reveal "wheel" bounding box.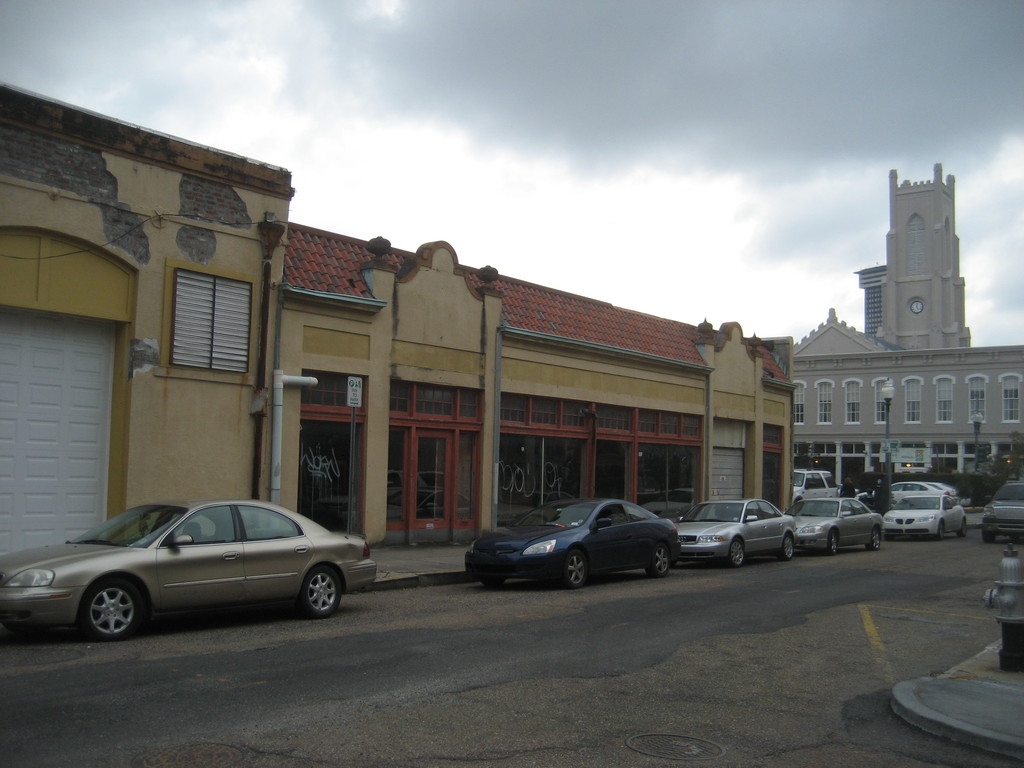
Revealed: select_region(984, 529, 996, 545).
